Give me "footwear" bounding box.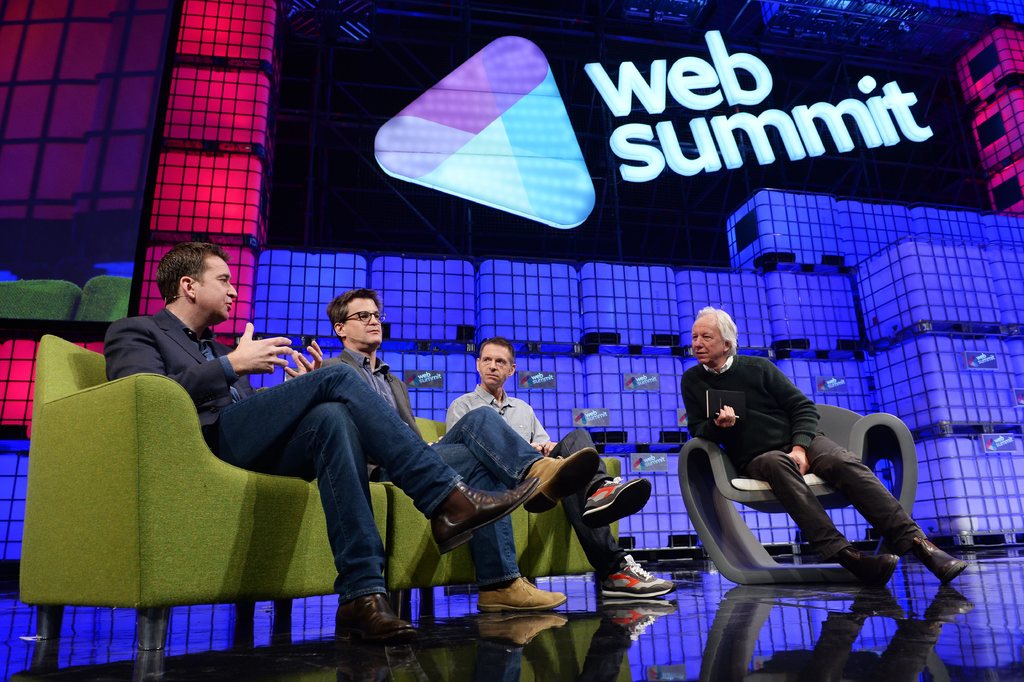
detection(428, 476, 541, 556).
